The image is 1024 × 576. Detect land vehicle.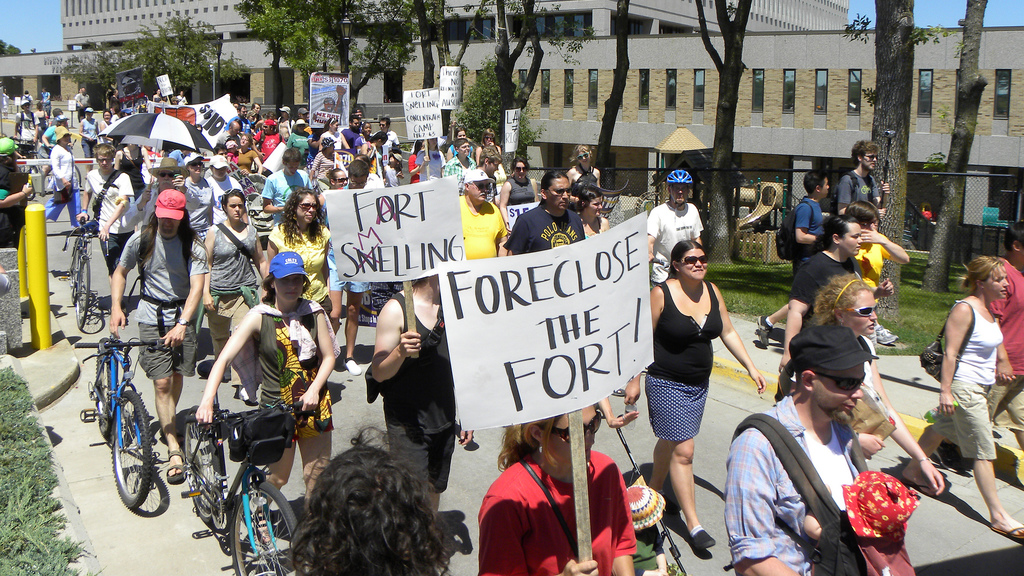
Detection: 92, 321, 177, 540.
